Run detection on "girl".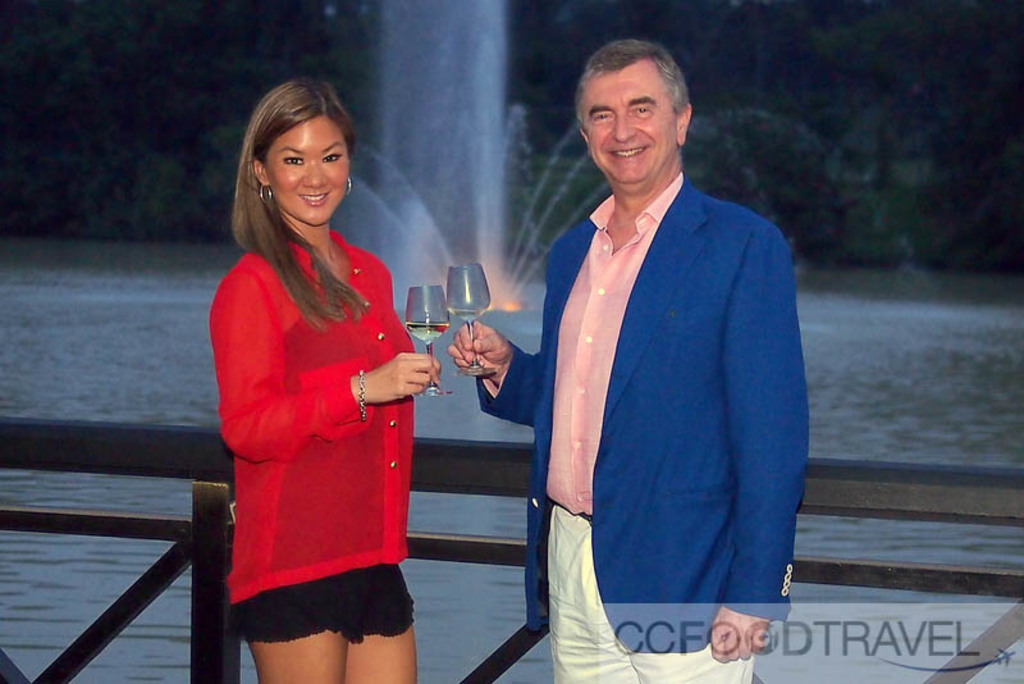
Result: crop(209, 76, 439, 683).
